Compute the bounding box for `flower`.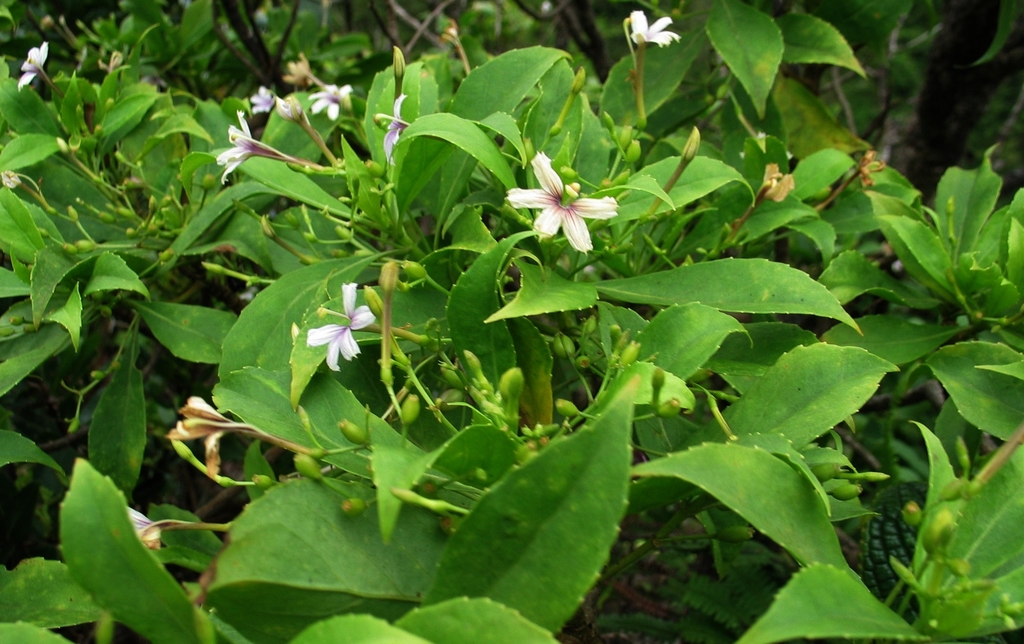
<region>165, 394, 271, 479</region>.
